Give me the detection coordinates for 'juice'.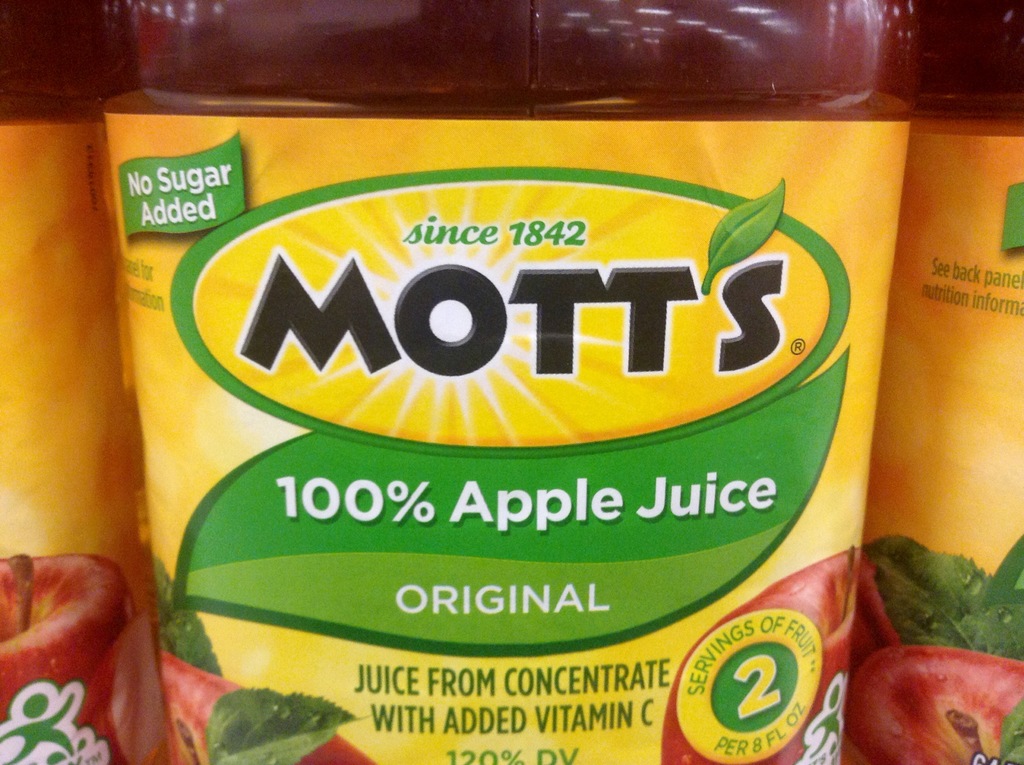
<box>100,0,918,764</box>.
